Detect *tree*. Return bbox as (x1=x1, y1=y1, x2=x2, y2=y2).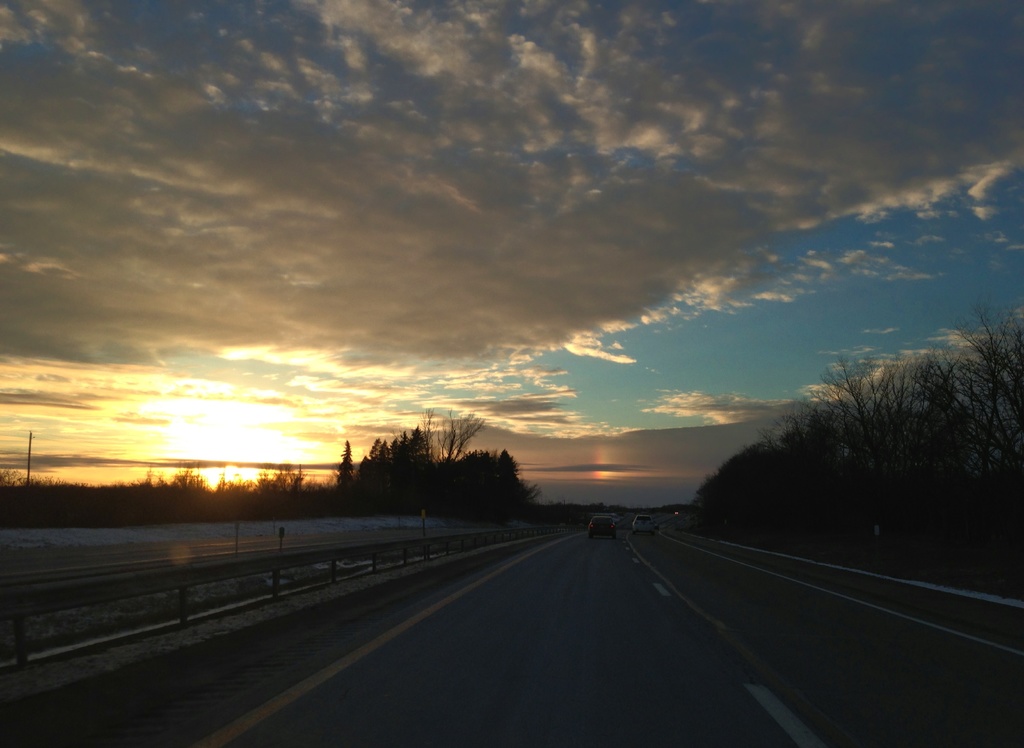
(x1=332, y1=401, x2=536, y2=519).
